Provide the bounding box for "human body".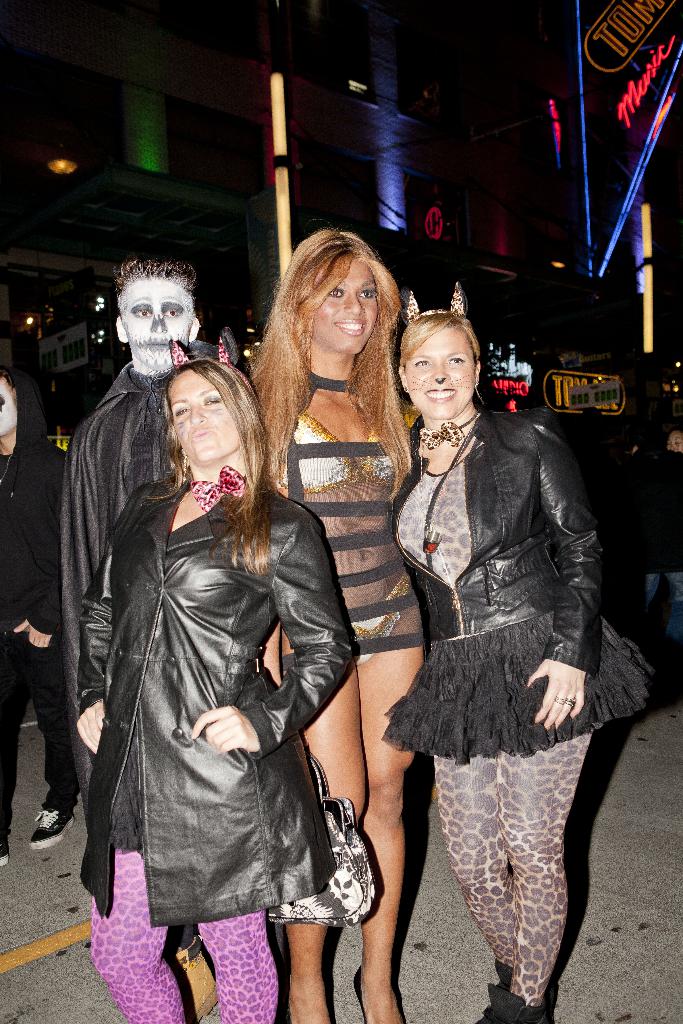
locate(0, 440, 58, 865).
